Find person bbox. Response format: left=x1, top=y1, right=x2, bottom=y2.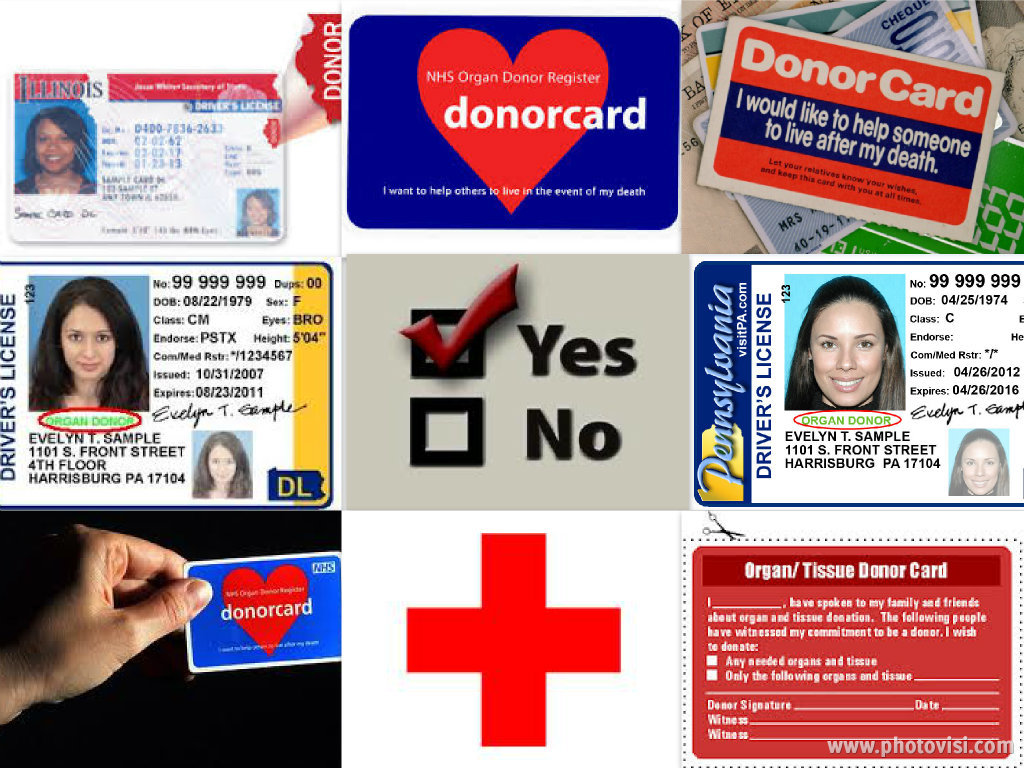
left=783, top=272, right=904, bottom=408.
